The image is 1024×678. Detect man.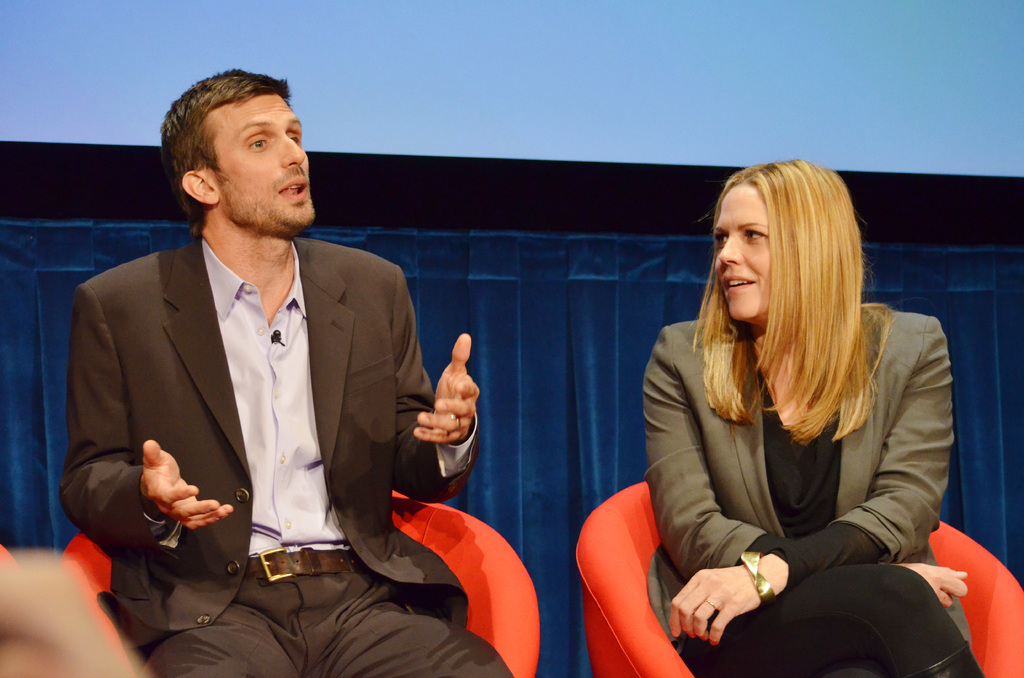
Detection: (66,77,474,669).
